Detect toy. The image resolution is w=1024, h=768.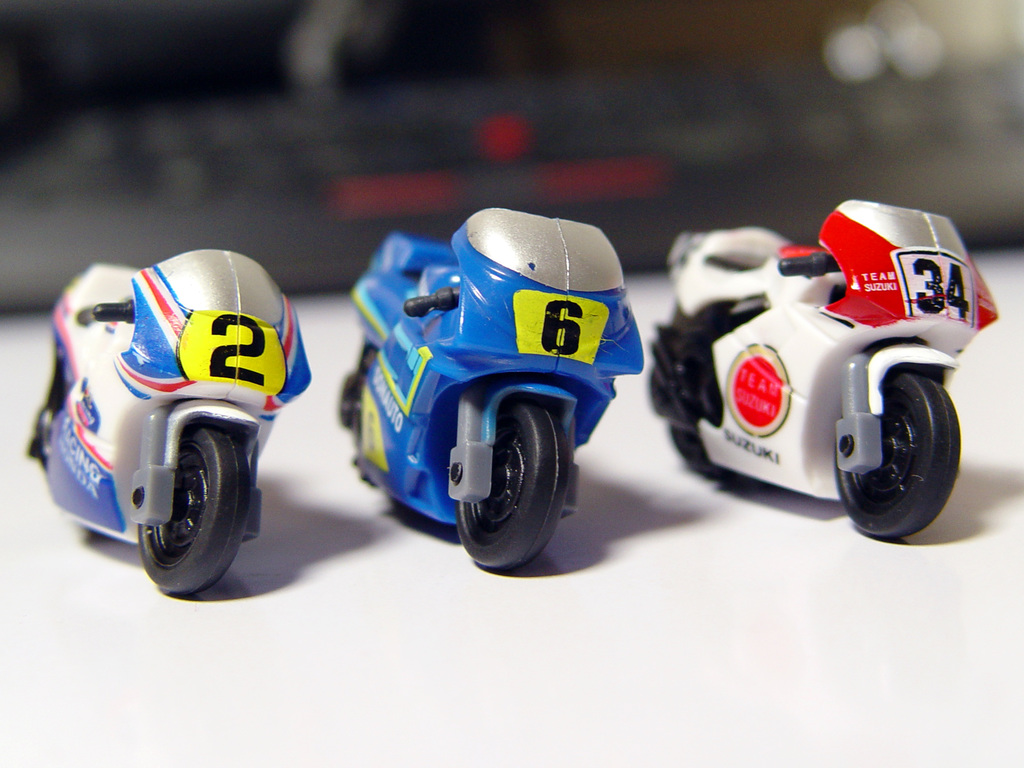
left=648, top=198, right=1004, bottom=531.
